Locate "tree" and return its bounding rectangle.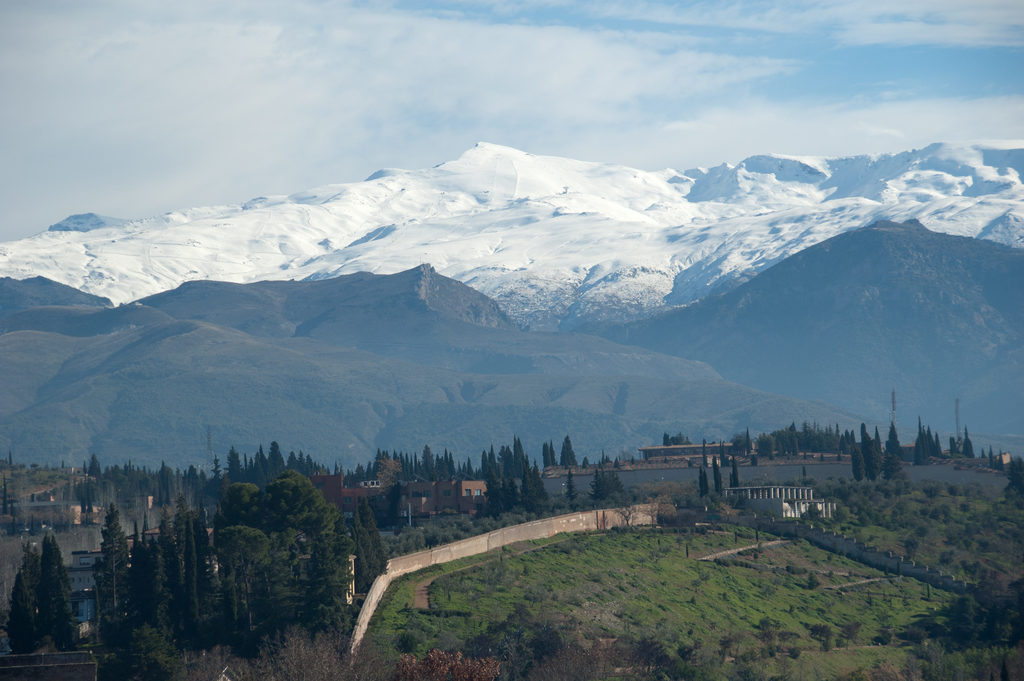
(851, 447, 865, 484).
